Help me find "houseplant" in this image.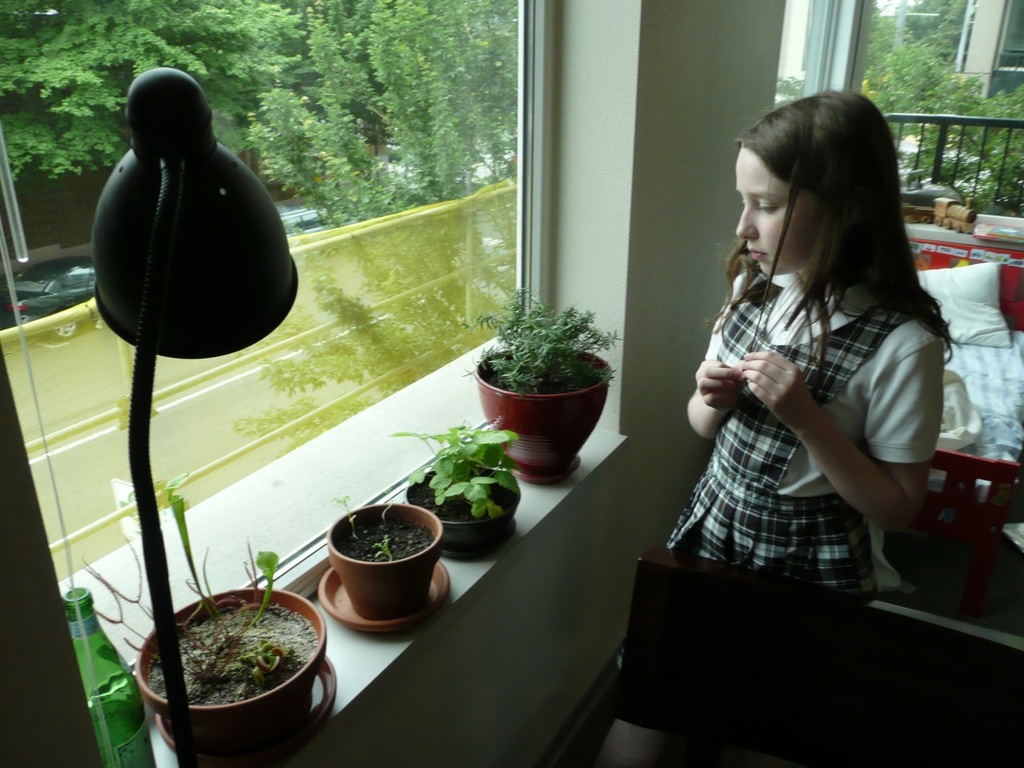
Found it: [315,494,451,618].
